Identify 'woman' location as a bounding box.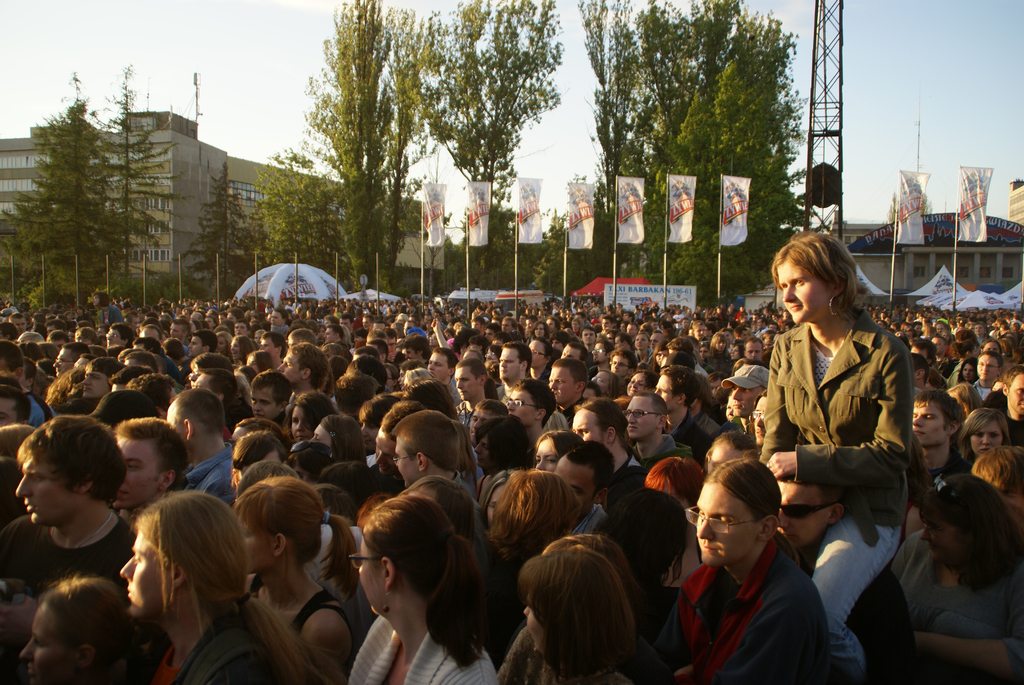
box(15, 574, 150, 684).
